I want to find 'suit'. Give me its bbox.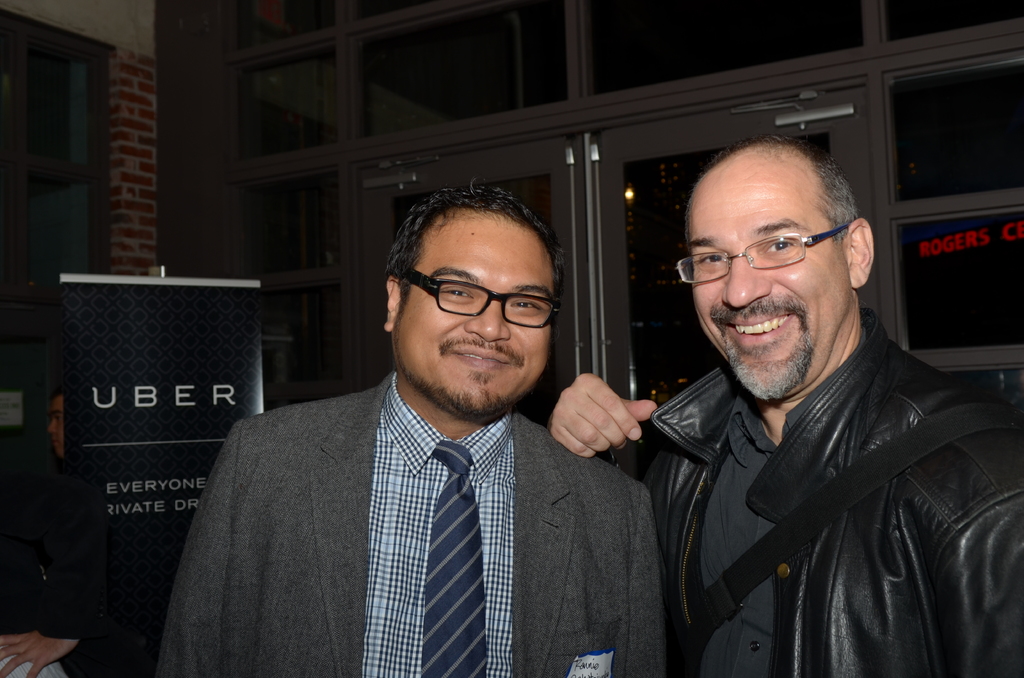
x1=182, y1=312, x2=645, y2=659.
